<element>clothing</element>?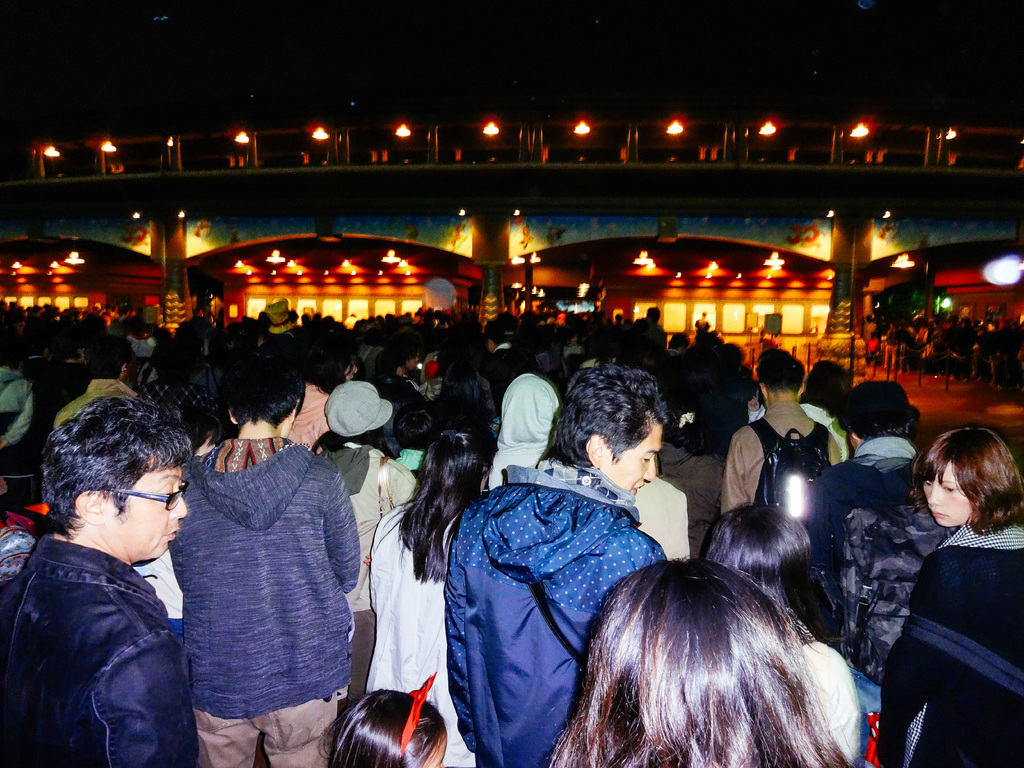
(left=484, top=339, right=530, bottom=417)
